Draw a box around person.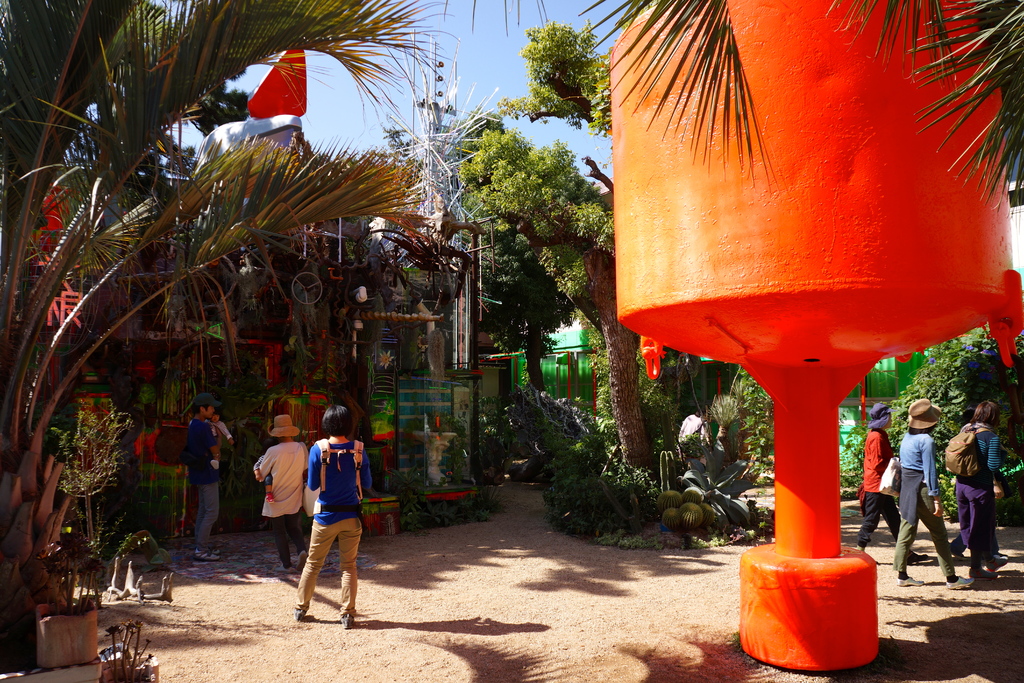
left=289, top=398, right=372, bottom=630.
